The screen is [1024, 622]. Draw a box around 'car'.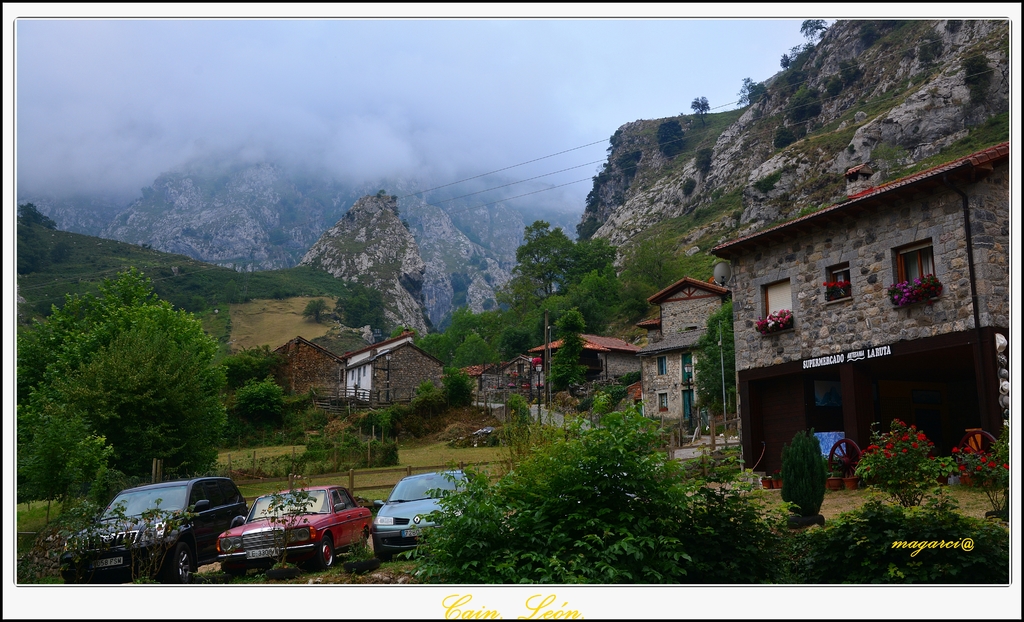
select_region(63, 479, 252, 593).
